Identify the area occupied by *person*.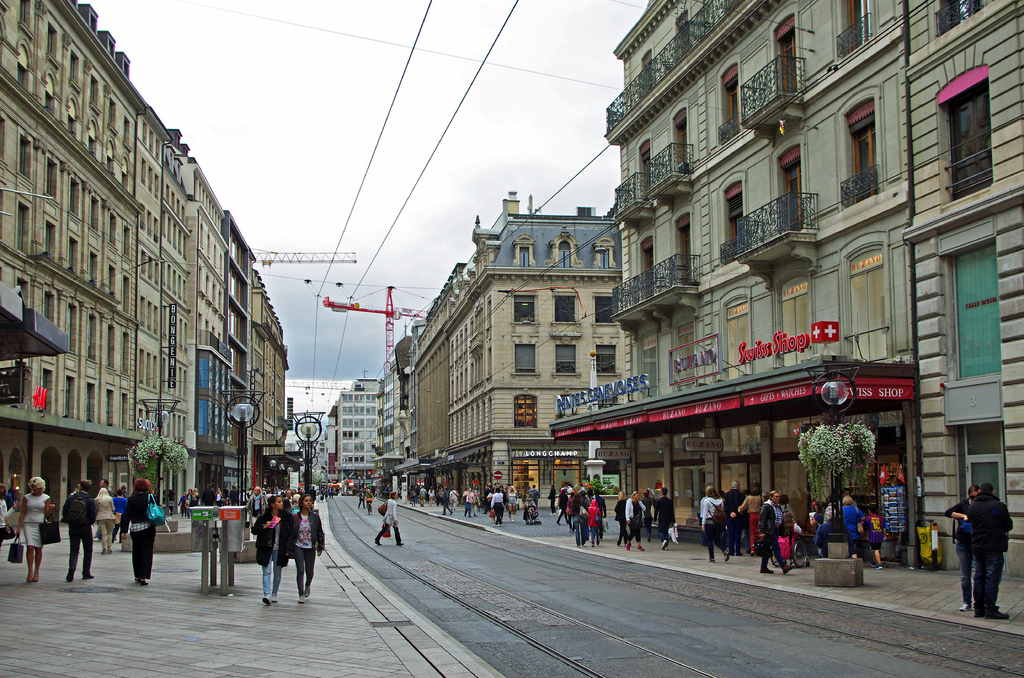
Area: bbox(594, 487, 606, 519).
